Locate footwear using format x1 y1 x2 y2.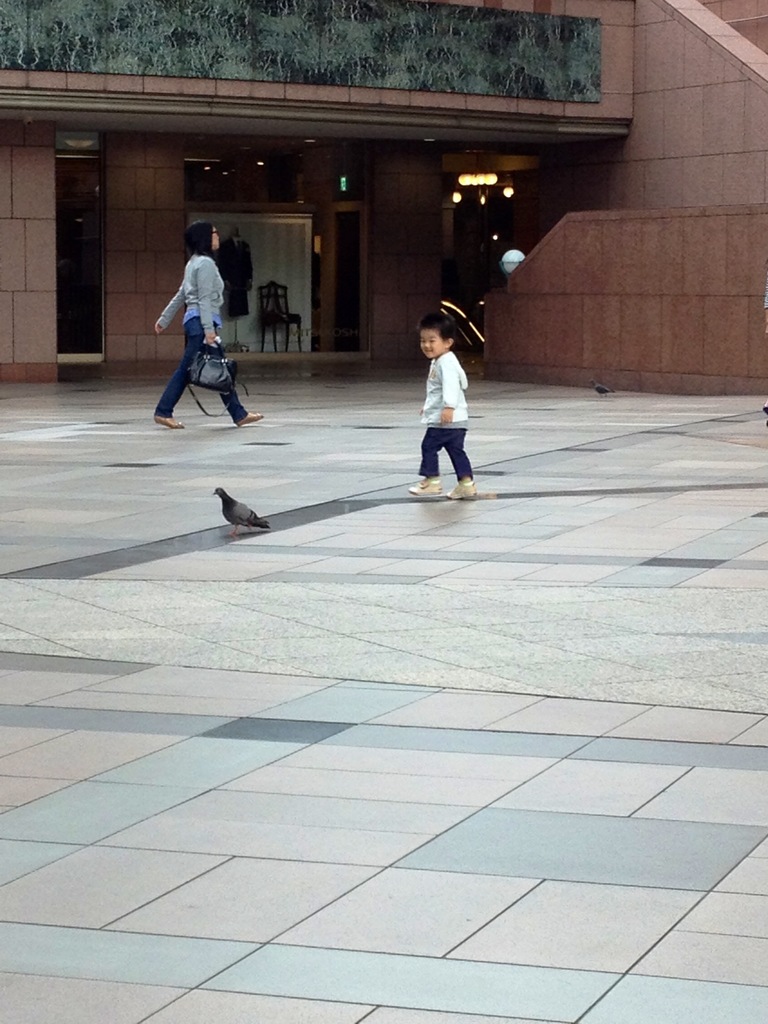
150 410 184 431.
